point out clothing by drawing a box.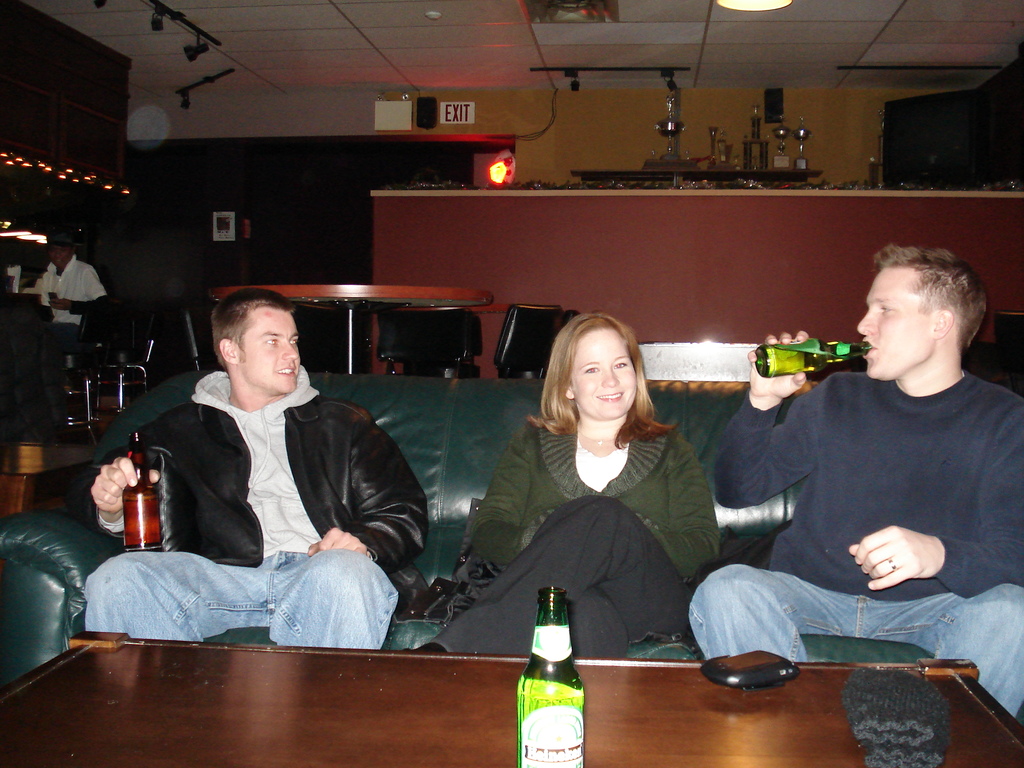
l=25, t=250, r=119, b=385.
